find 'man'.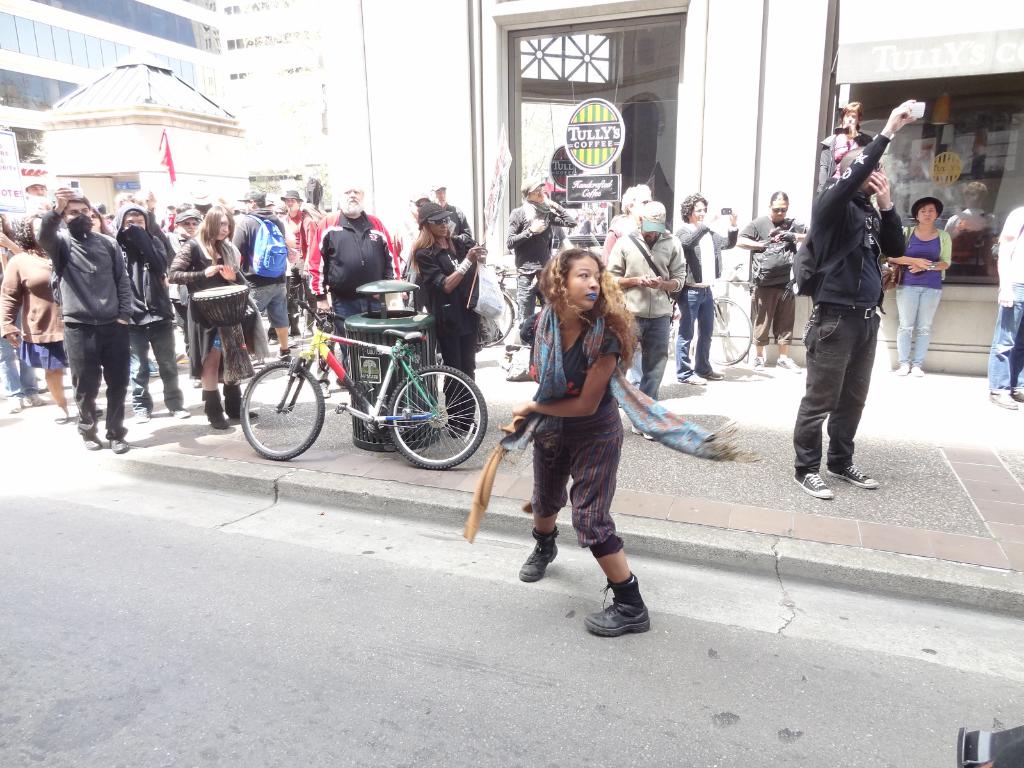
505, 177, 581, 324.
